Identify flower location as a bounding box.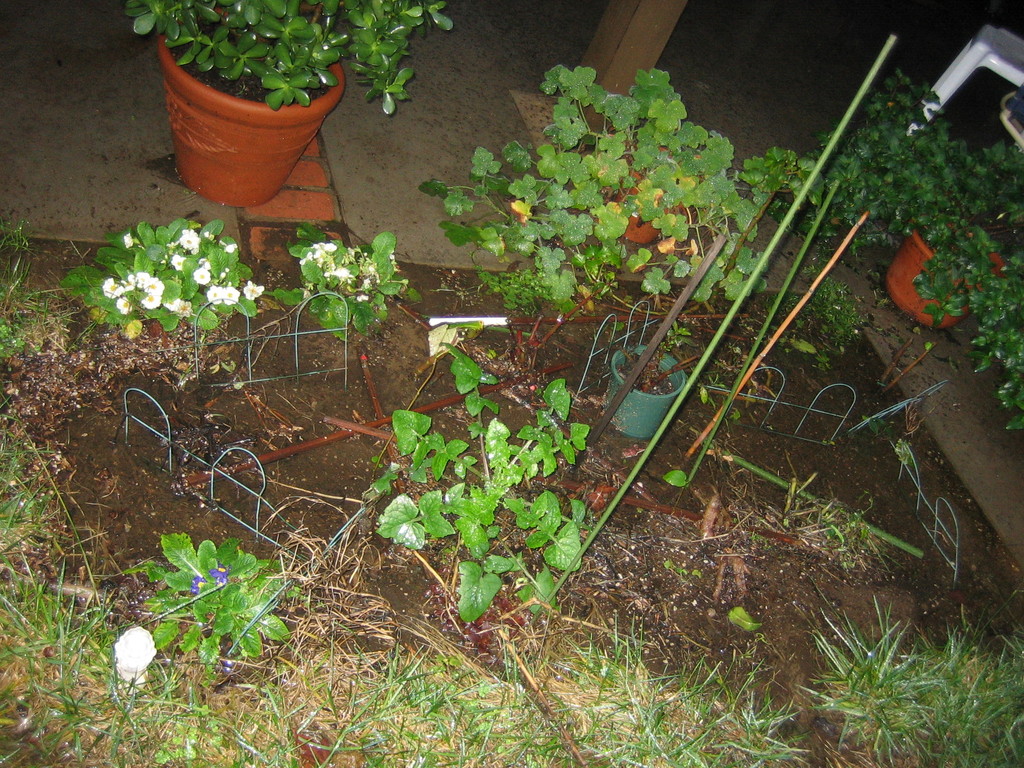
bbox(191, 260, 211, 278).
